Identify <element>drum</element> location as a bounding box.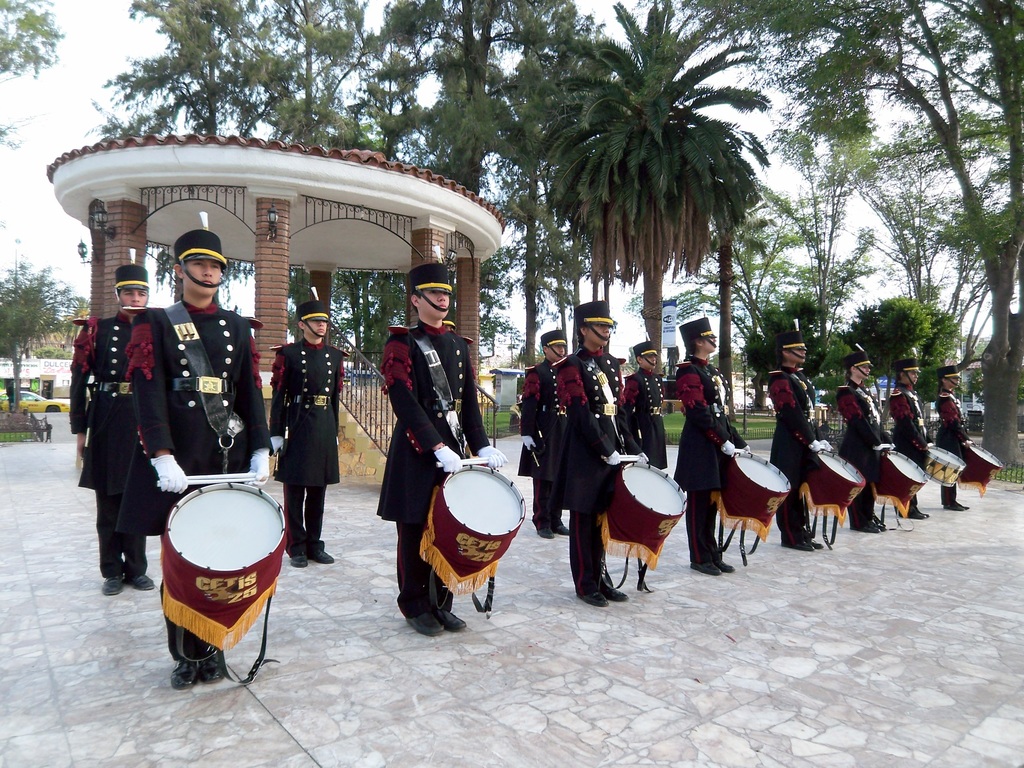
box(923, 444, 964, 486).
